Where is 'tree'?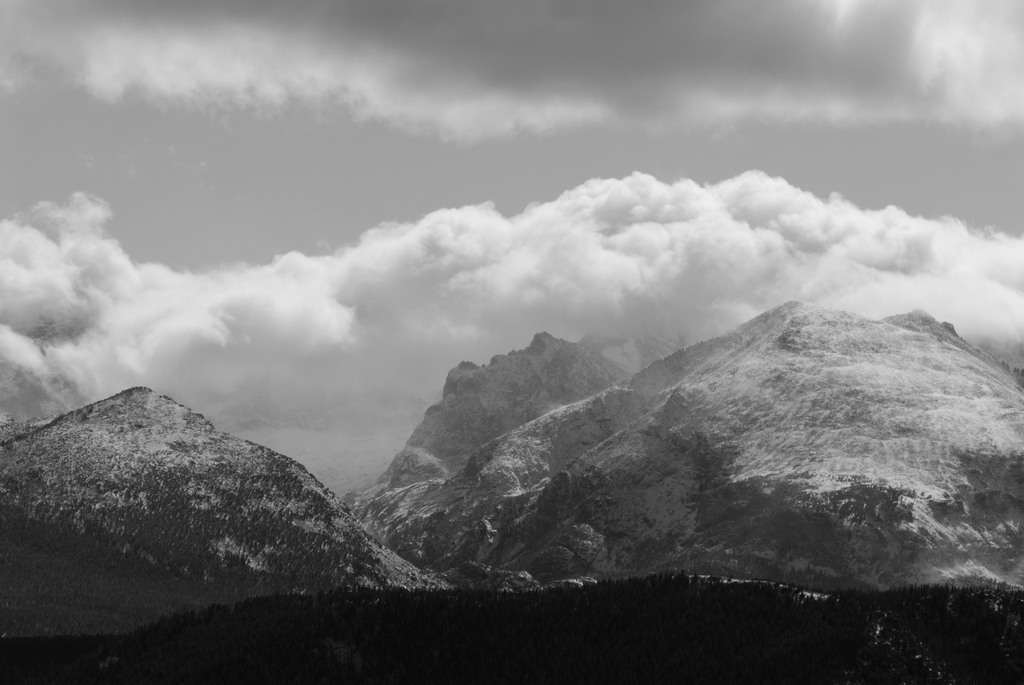
352,587,398,684.
